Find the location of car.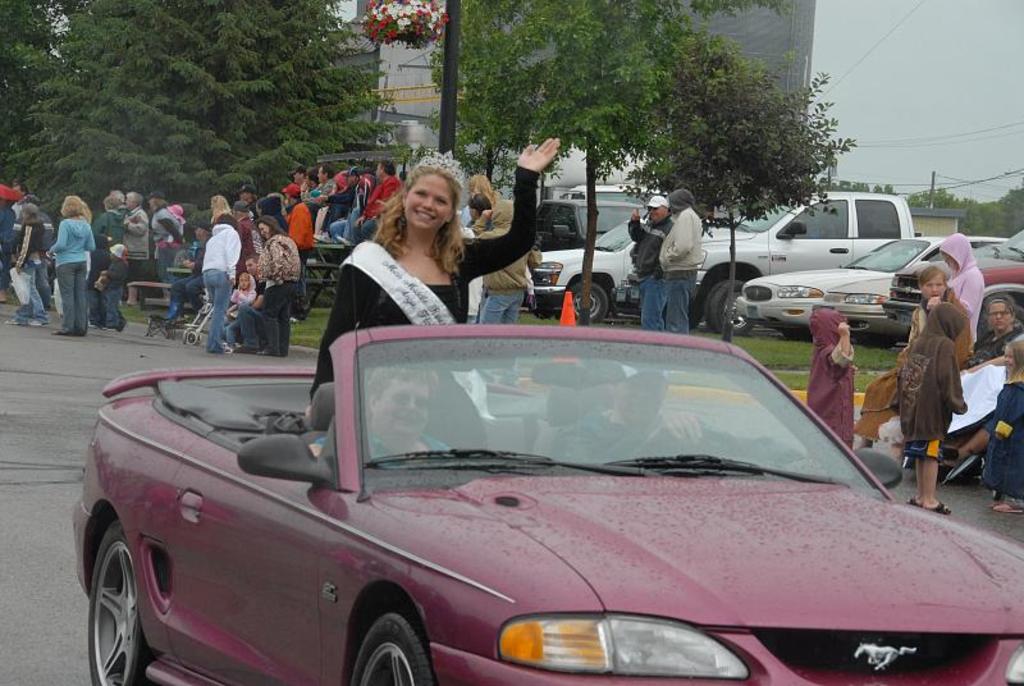
Location: BBox(529, 214, 730, 321).
